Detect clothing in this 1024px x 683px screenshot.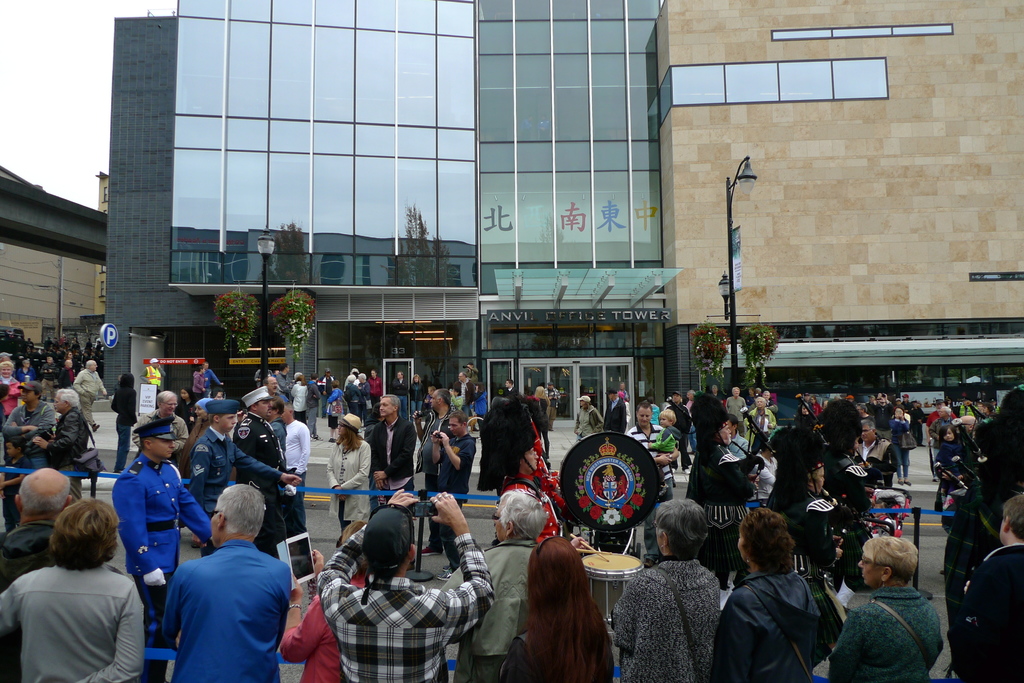
Detection: x1=0 y1=564 x2=147 y2=682.
